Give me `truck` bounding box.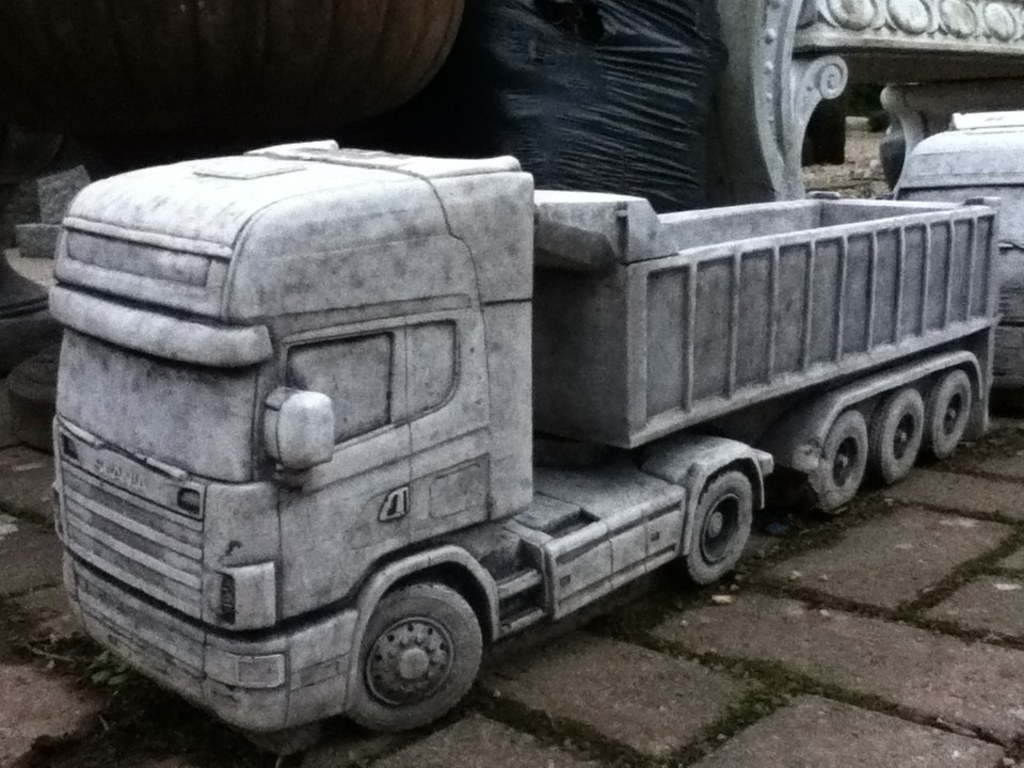
885, 106, 1023, 411.
